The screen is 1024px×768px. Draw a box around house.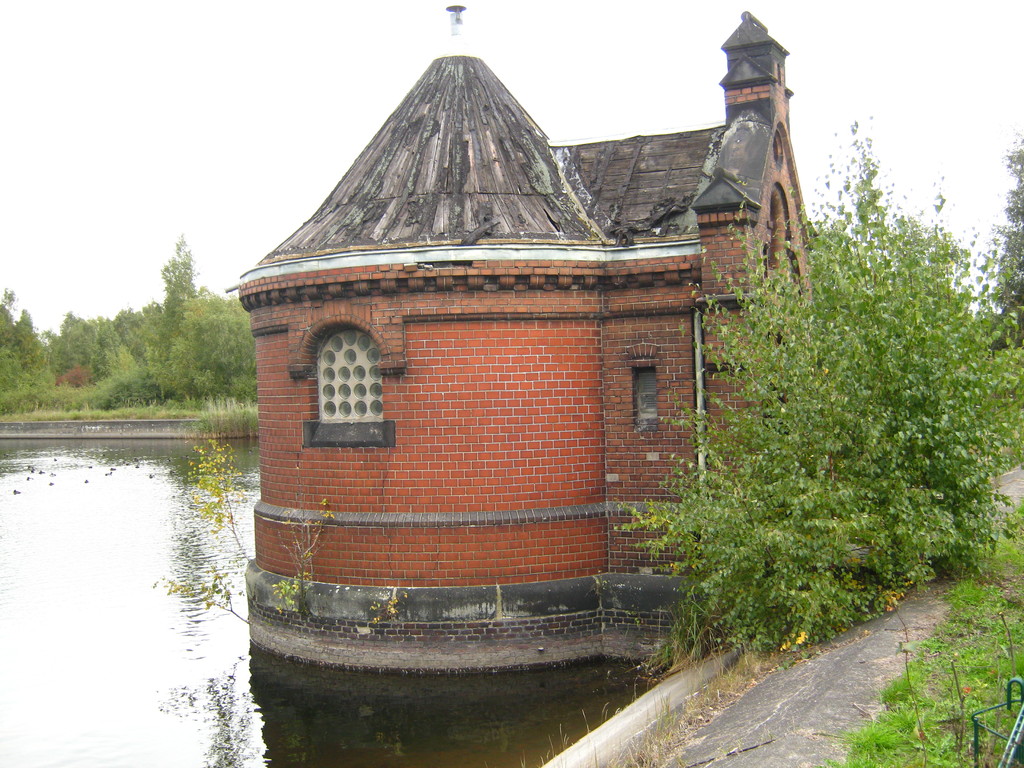
216,11,817,675.
